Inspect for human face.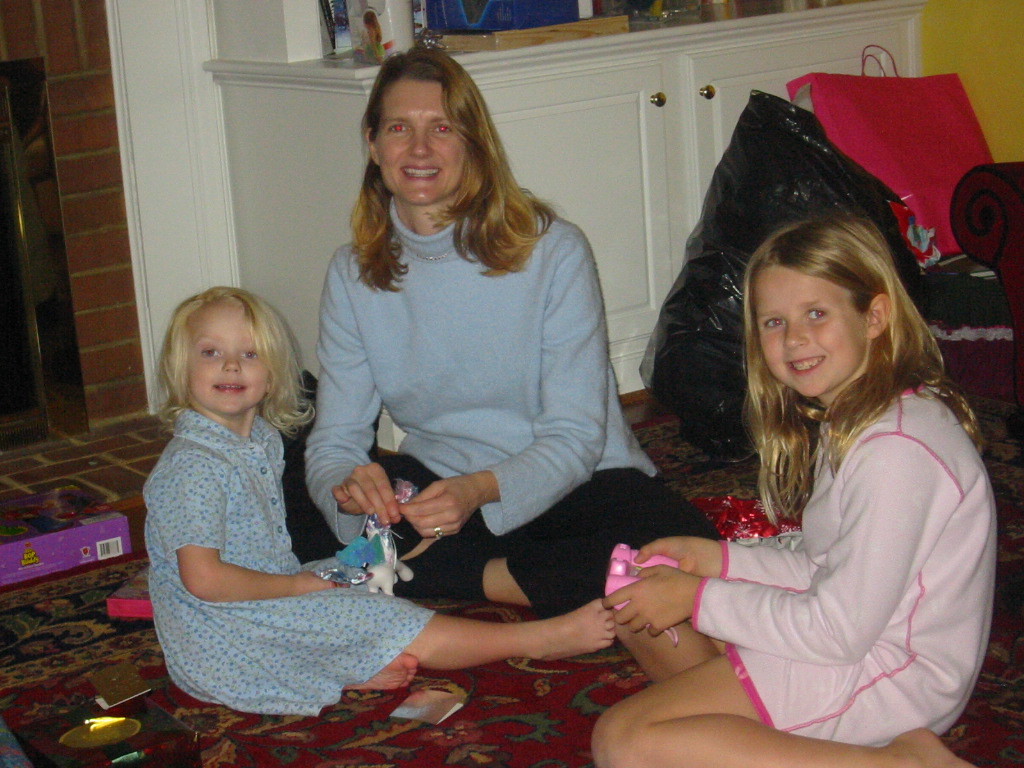
Inspection: {"x1": 377, "y1": 78, "x2": 464, "y2": 203}.
